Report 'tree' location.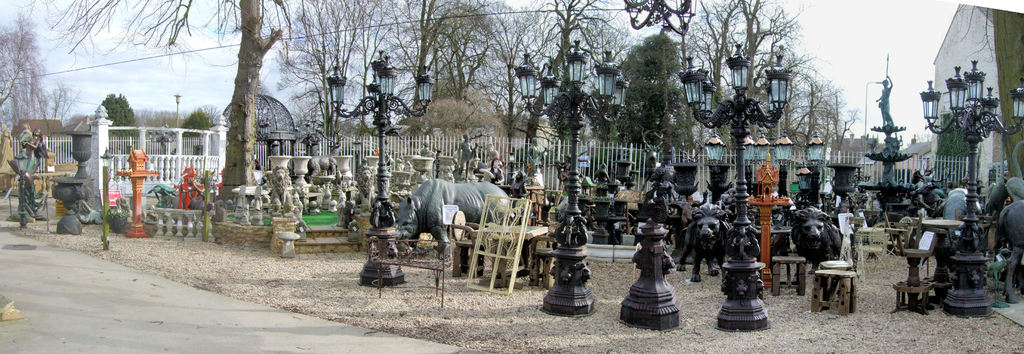
Report: locate(51, 0, 297, 216).
